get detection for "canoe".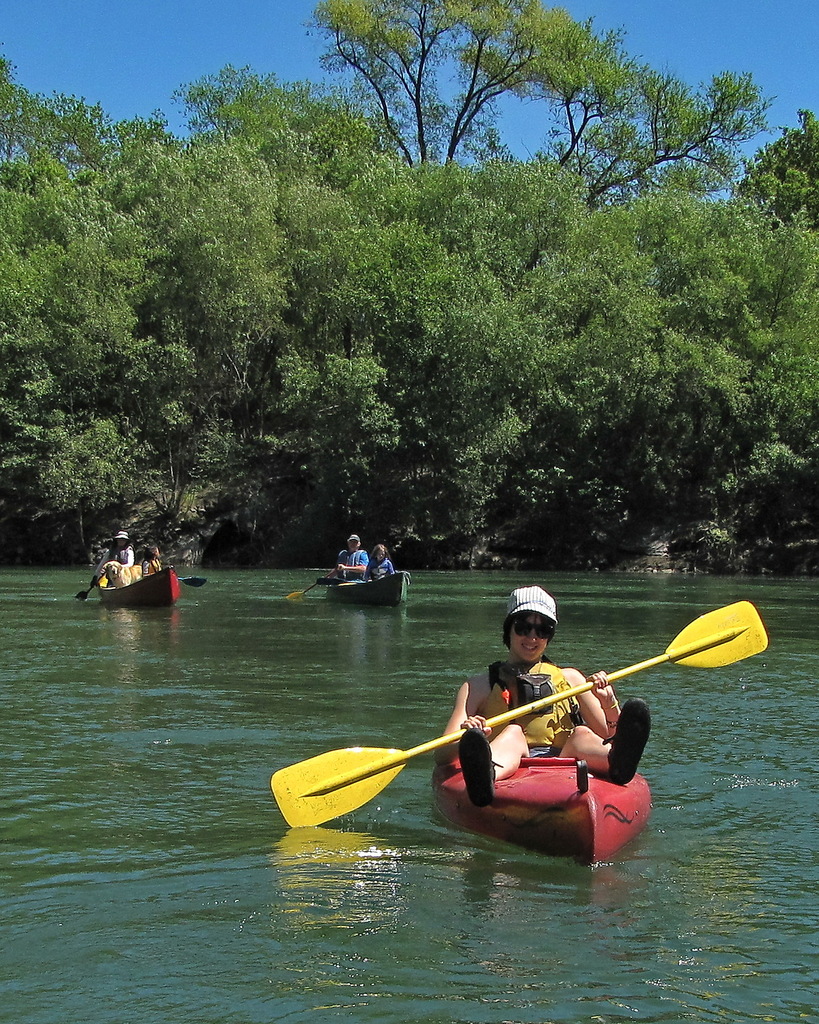
Detection: <region>332, 570, 414, 601</region>.
